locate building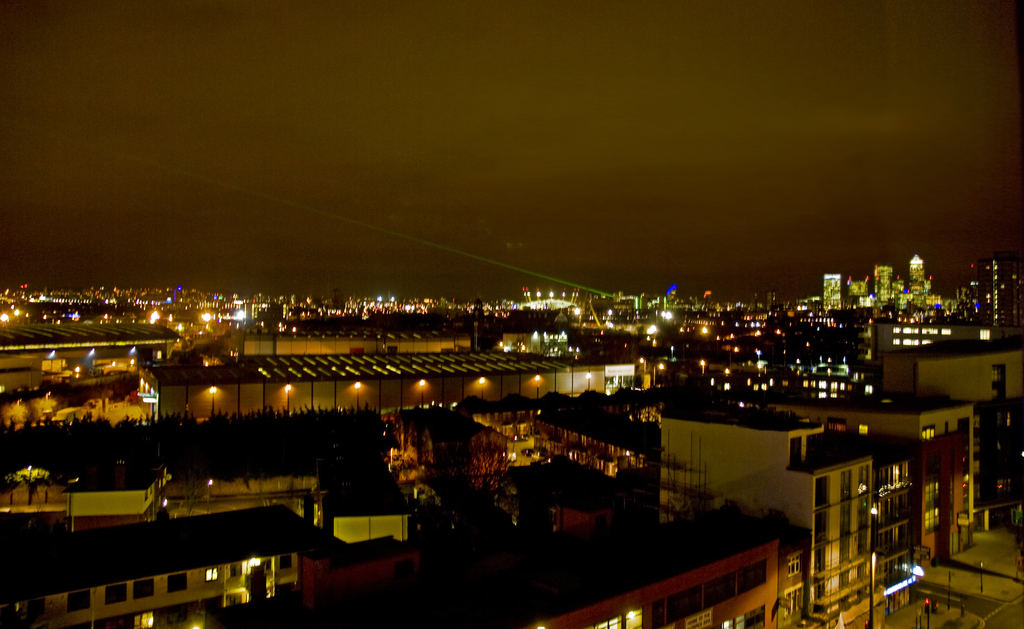
crop(655, 410, 868, 628)
